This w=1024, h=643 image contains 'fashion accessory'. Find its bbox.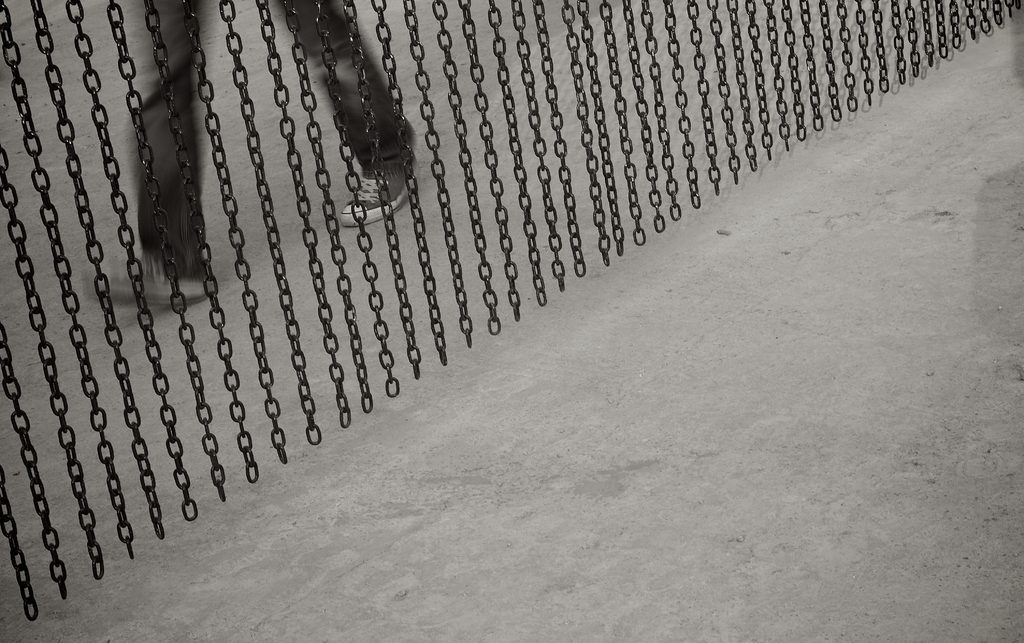
(83, 257, 216, 308).
